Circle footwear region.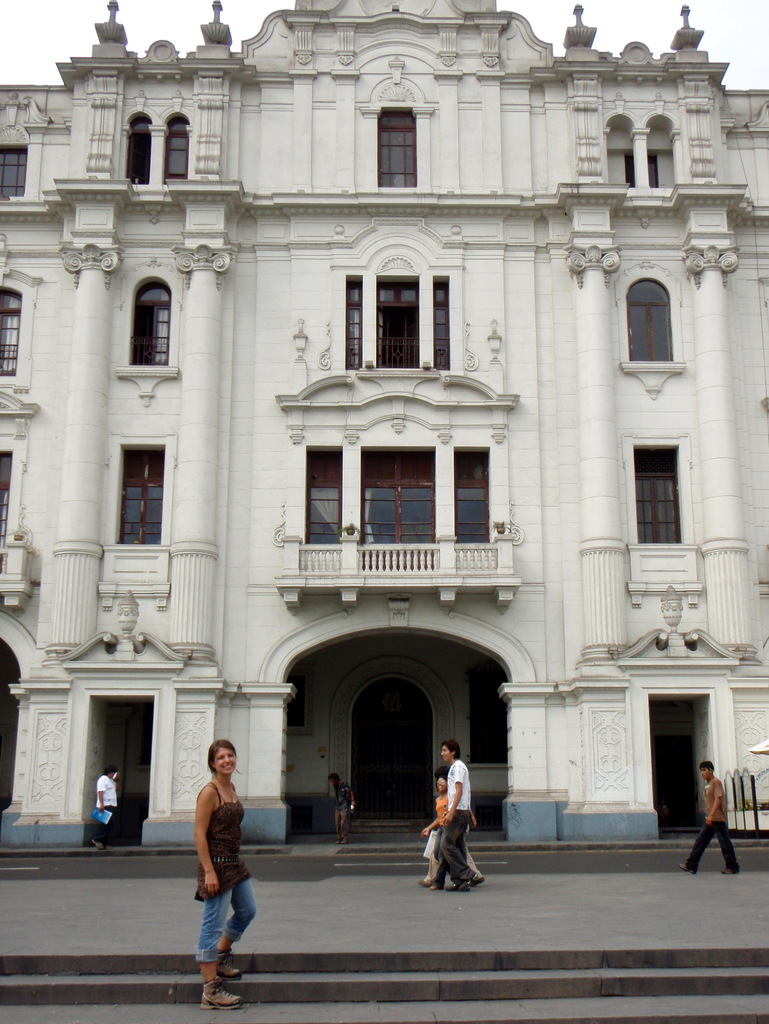
Region: [719, 867, 747, 874].
